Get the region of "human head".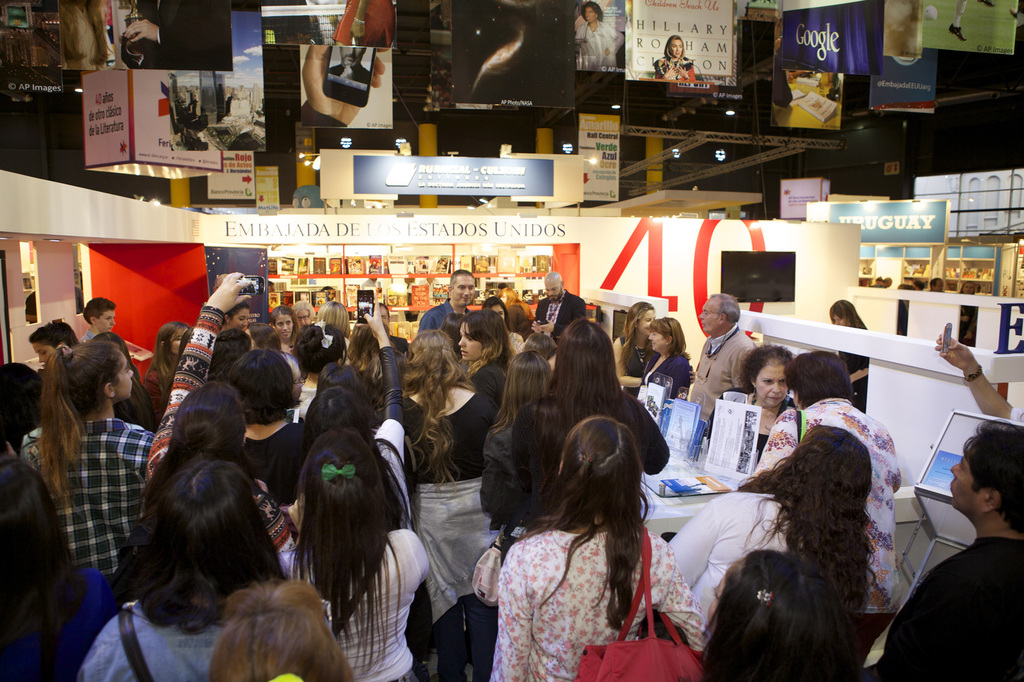
detection(875, 274, 880, 283).
